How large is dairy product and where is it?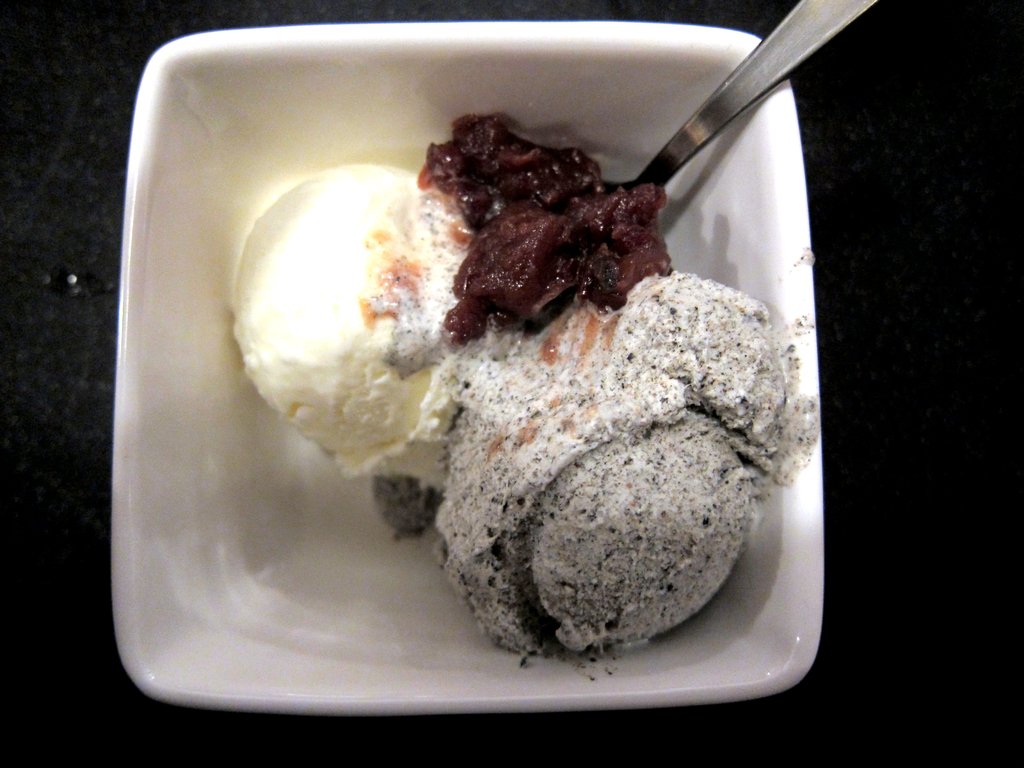
Bounding box: [436, 284, 825, 654].
